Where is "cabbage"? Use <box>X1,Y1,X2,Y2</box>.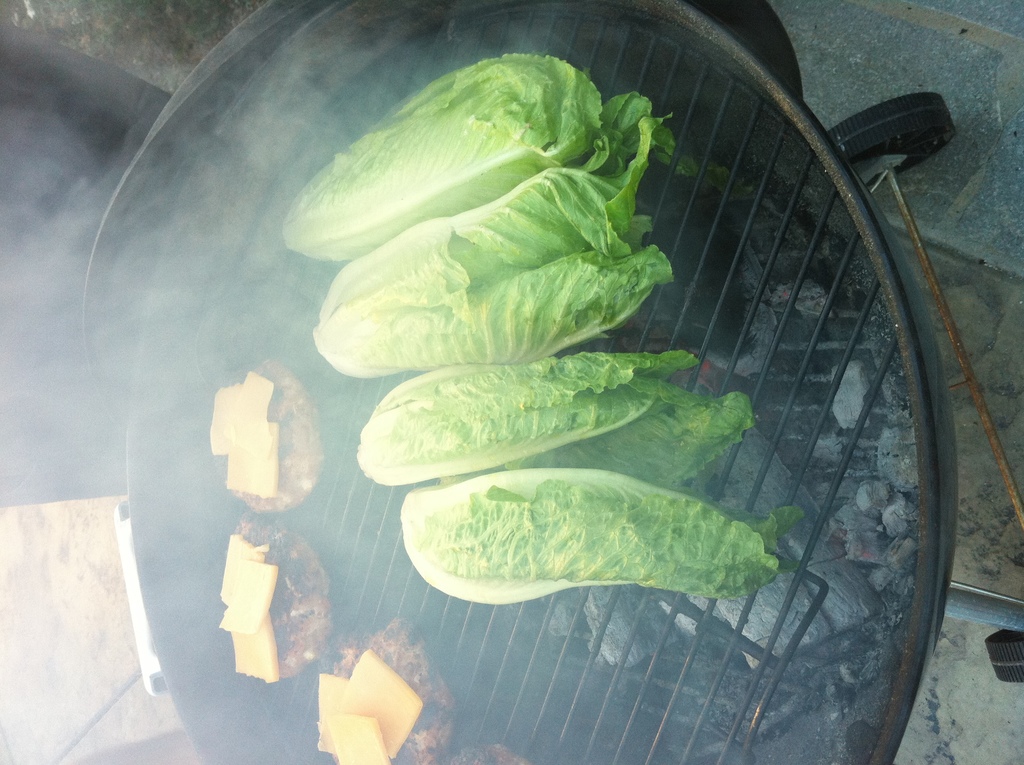
<box>286,52,657,262</box>.
